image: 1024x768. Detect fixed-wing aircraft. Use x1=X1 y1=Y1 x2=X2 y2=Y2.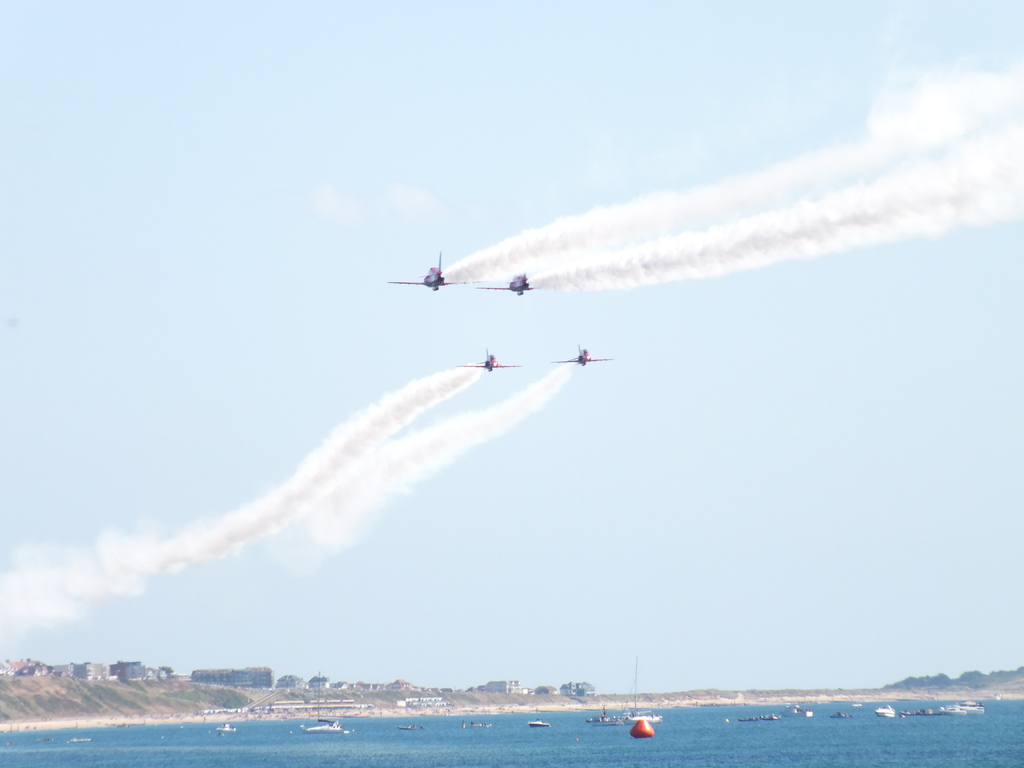
x1=389 y1=250 x2=477 y2=290.
